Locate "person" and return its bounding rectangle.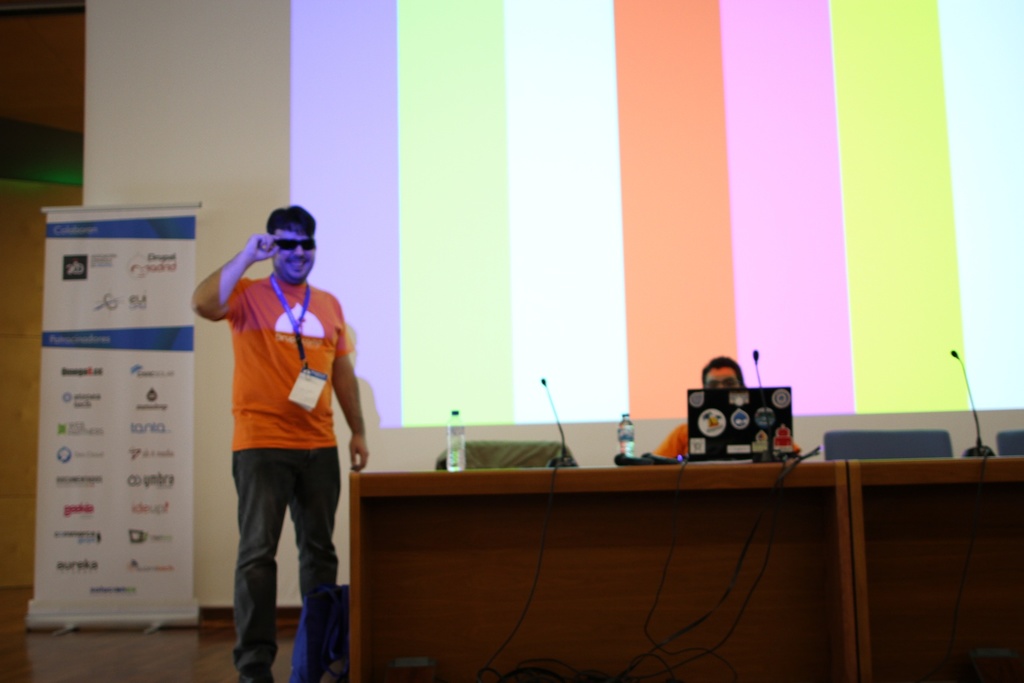
<box>187,204,366,682</box>.
